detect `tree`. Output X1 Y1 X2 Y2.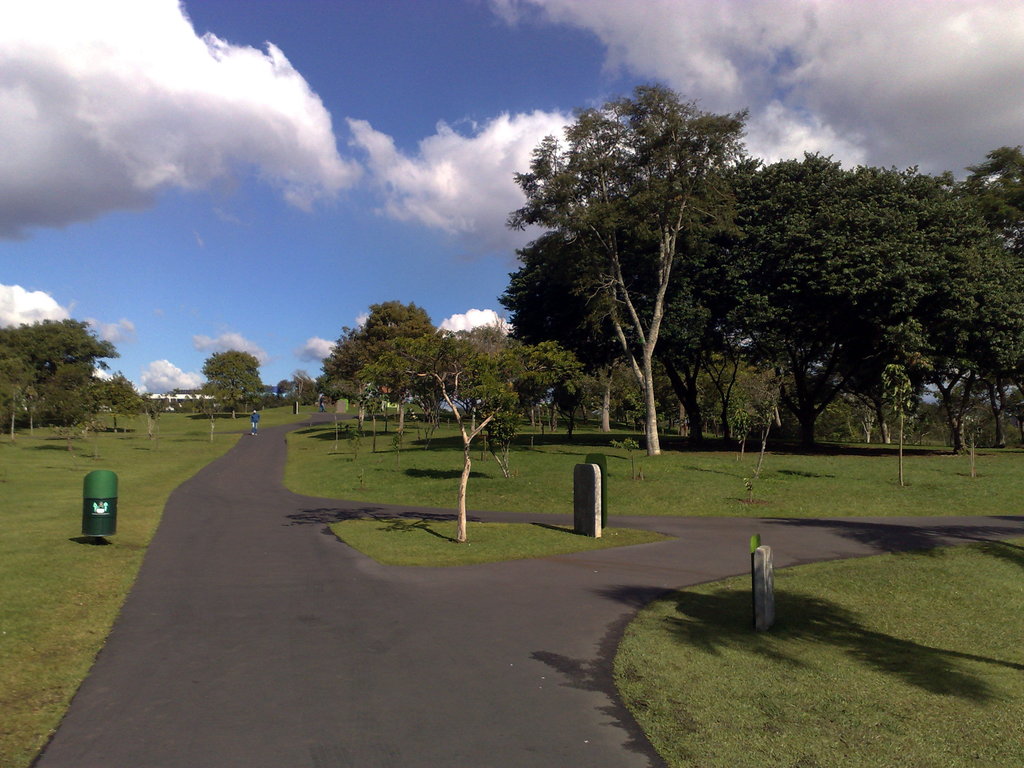
503 80 751 456.
